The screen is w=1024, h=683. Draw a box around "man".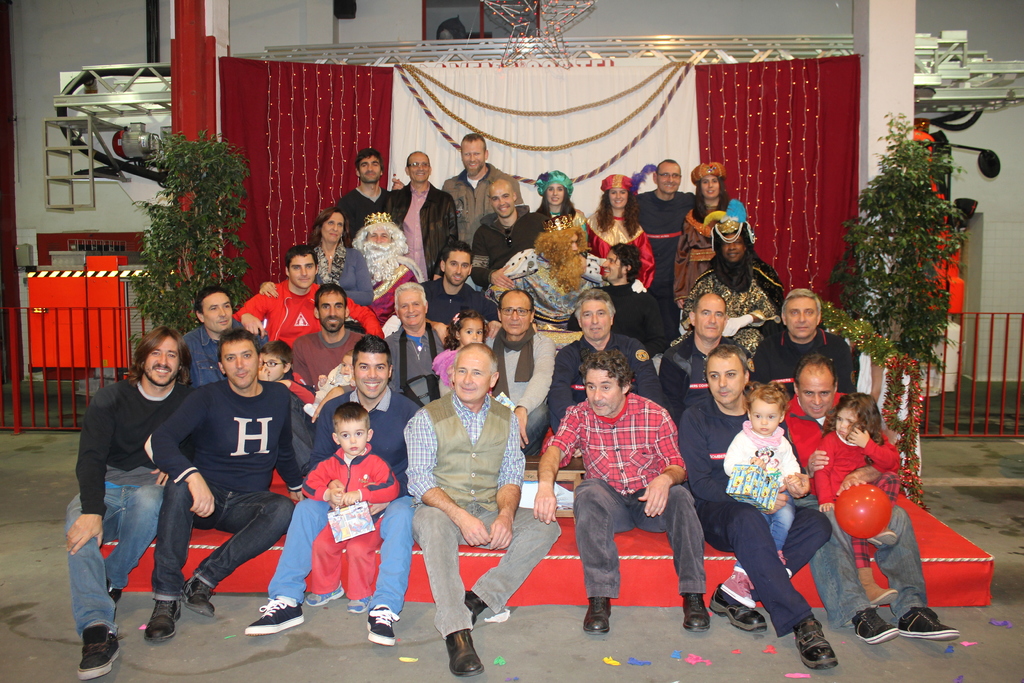
[x1=286, y1=287, x2=369, y2=504].
